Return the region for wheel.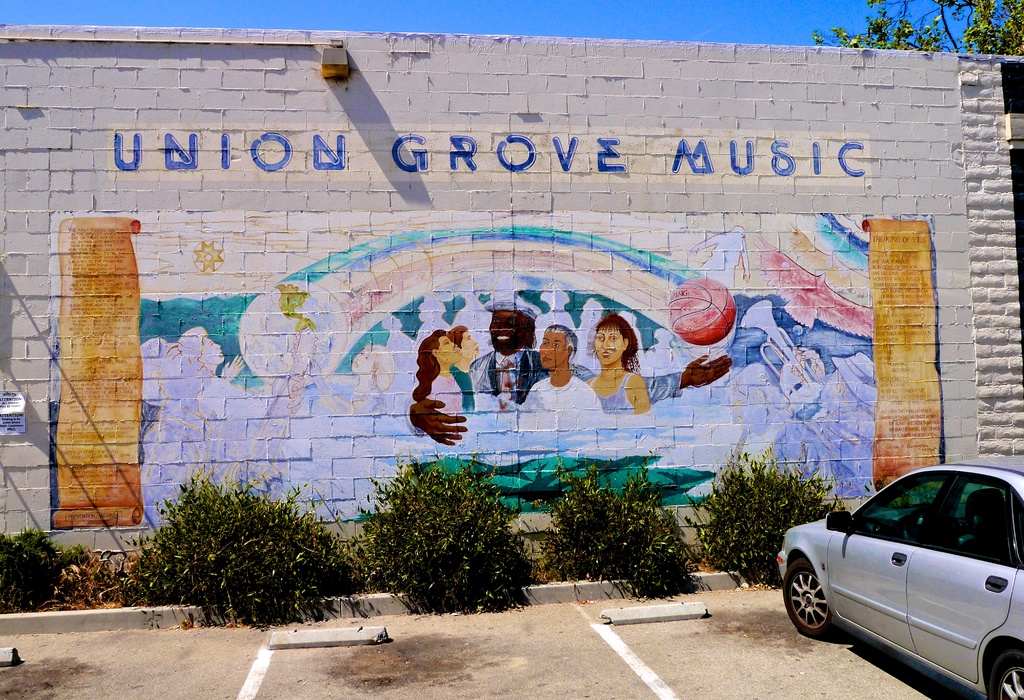
box(989, 649, 1023, 699).
